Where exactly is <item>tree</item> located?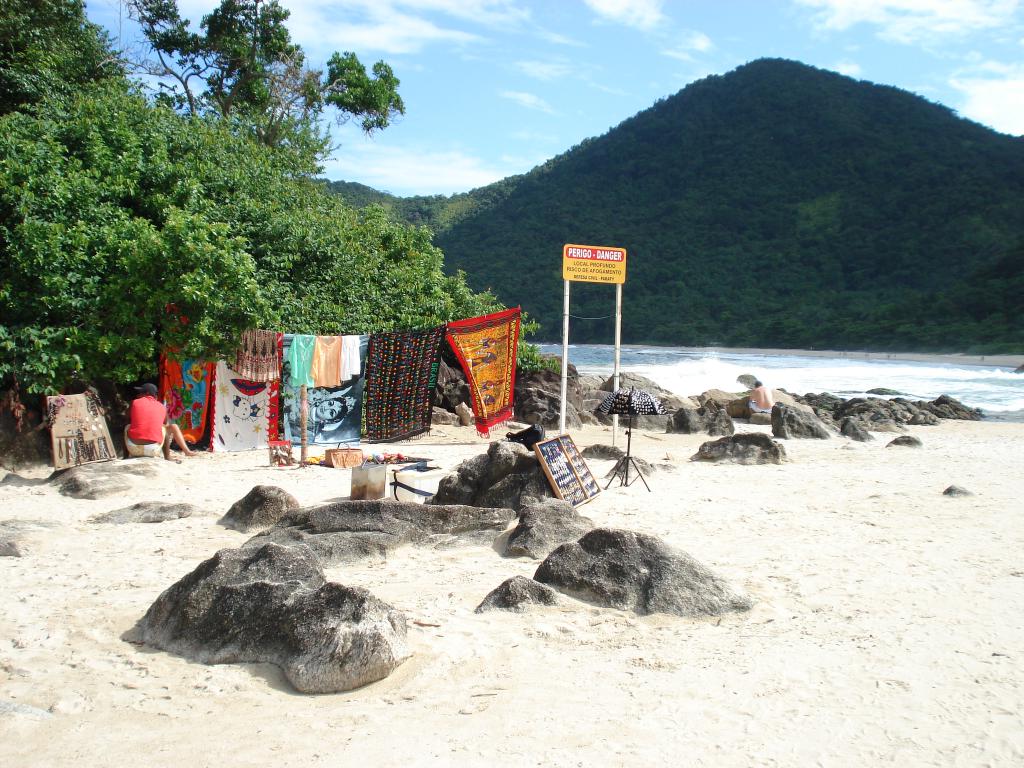
Its bounding box is 286 170 441 353.
